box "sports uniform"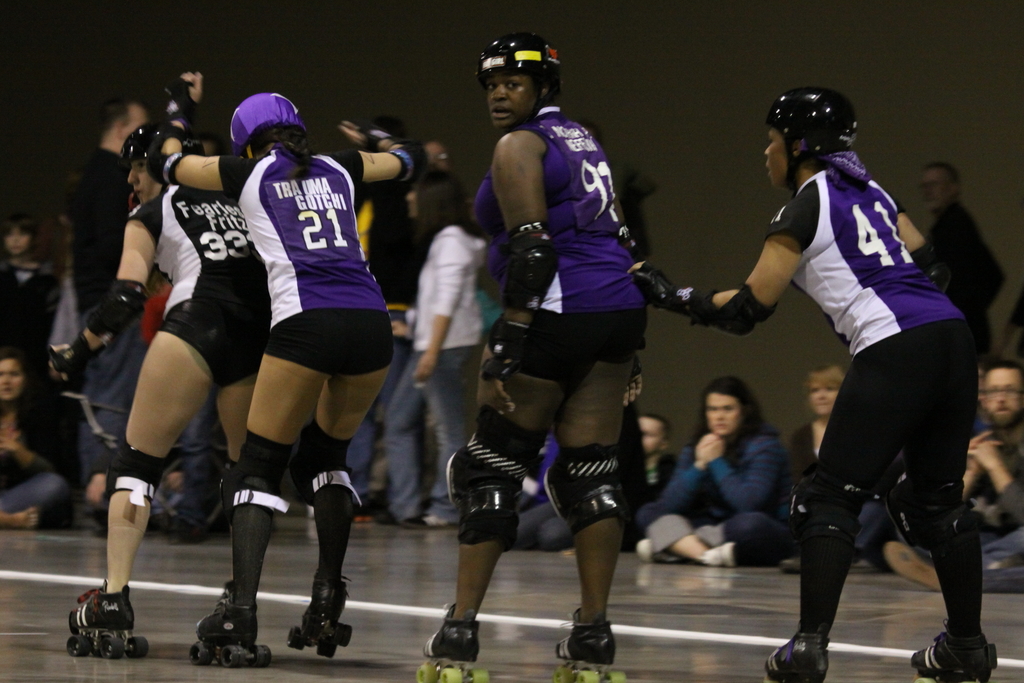
(641,96,1000,682)
